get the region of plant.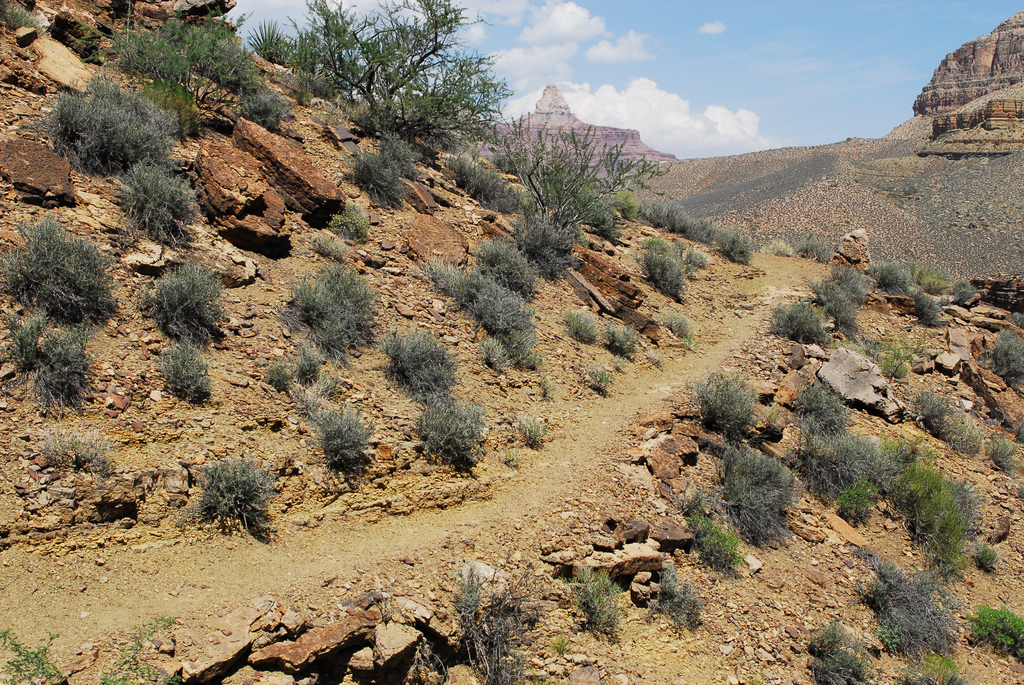
(515,212,586,274).
